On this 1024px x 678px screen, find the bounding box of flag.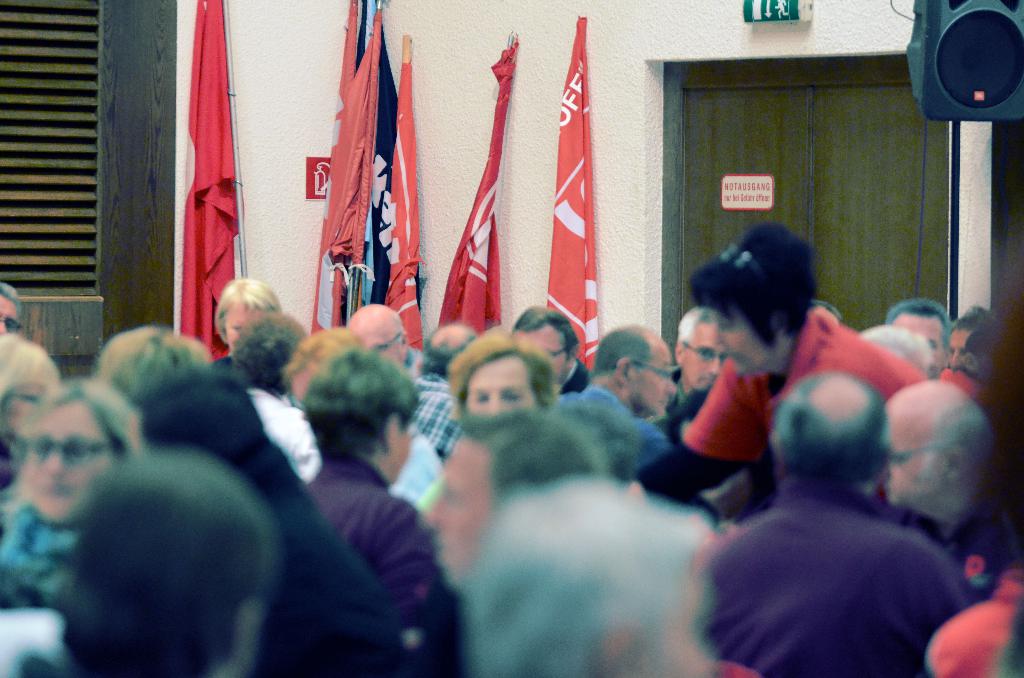
Bounding box: detection(333, 4, 391, 326).
